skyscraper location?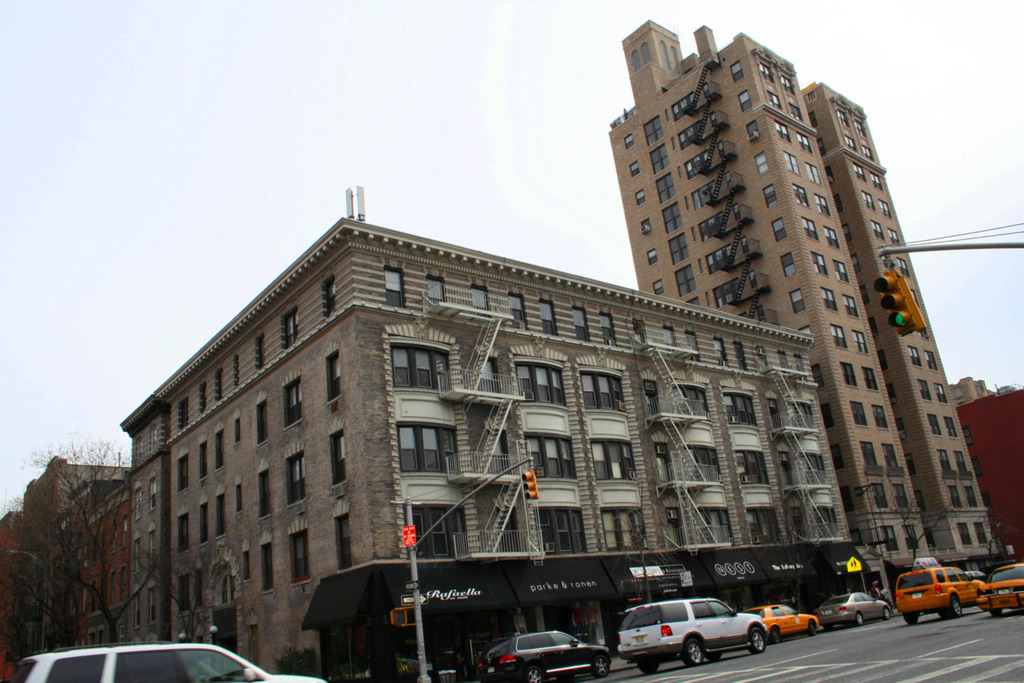
<box>0,184,865,682</box>
